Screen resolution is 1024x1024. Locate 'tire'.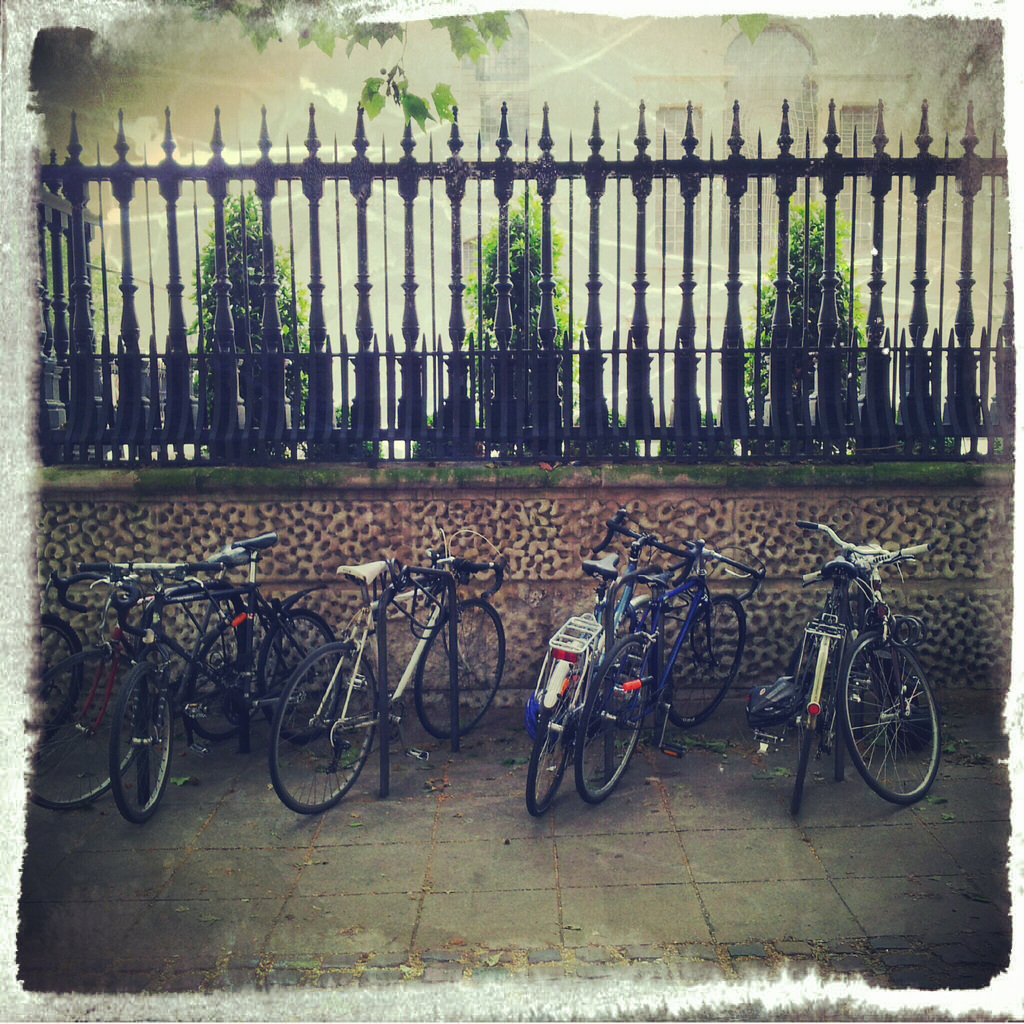
Rect(577, 634, 650, 804).
